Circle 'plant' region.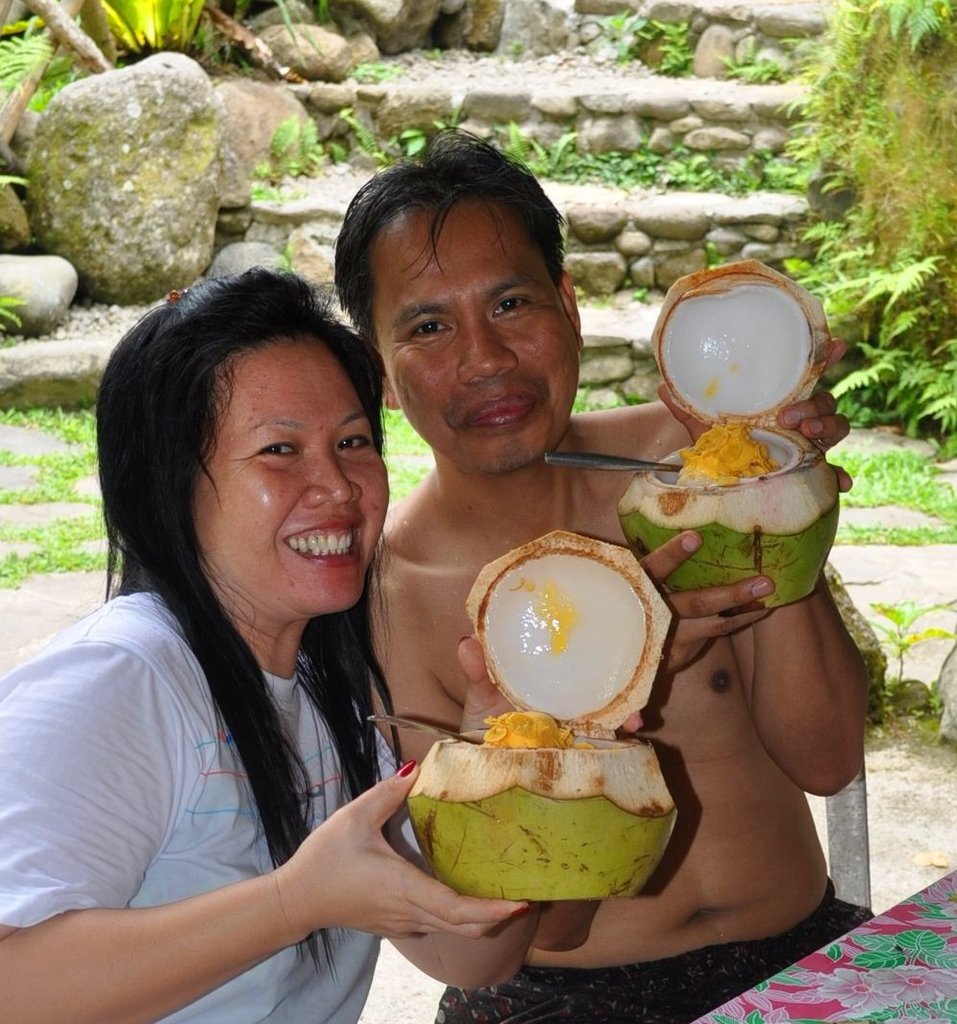
Region: locate(817, 450, 956, 554).
